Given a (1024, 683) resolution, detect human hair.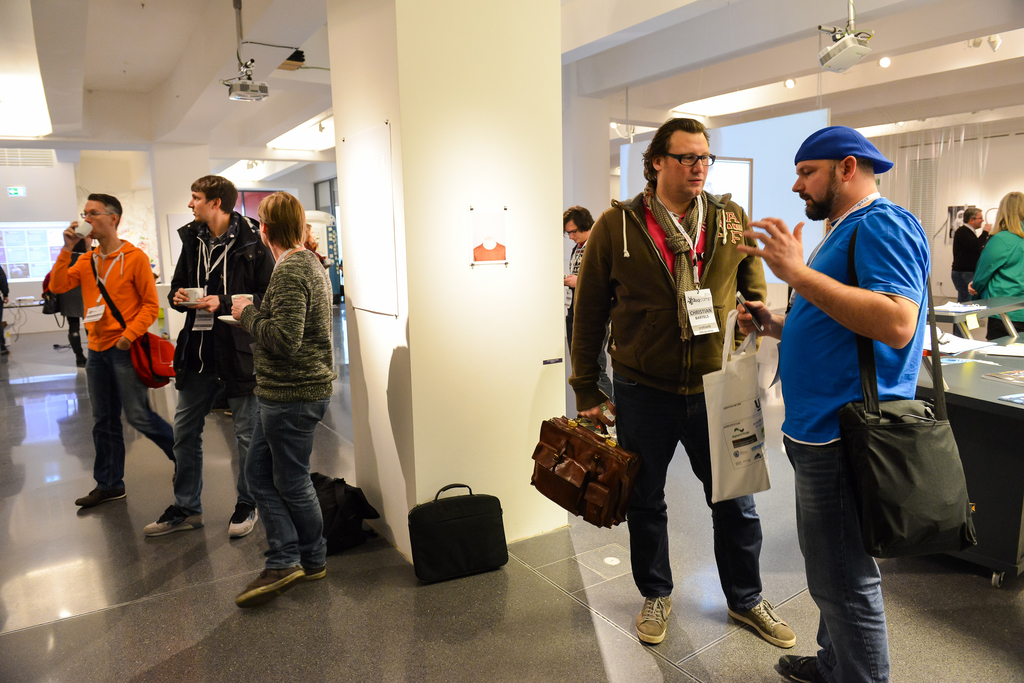
bbox(561, 202, 598, 233).
